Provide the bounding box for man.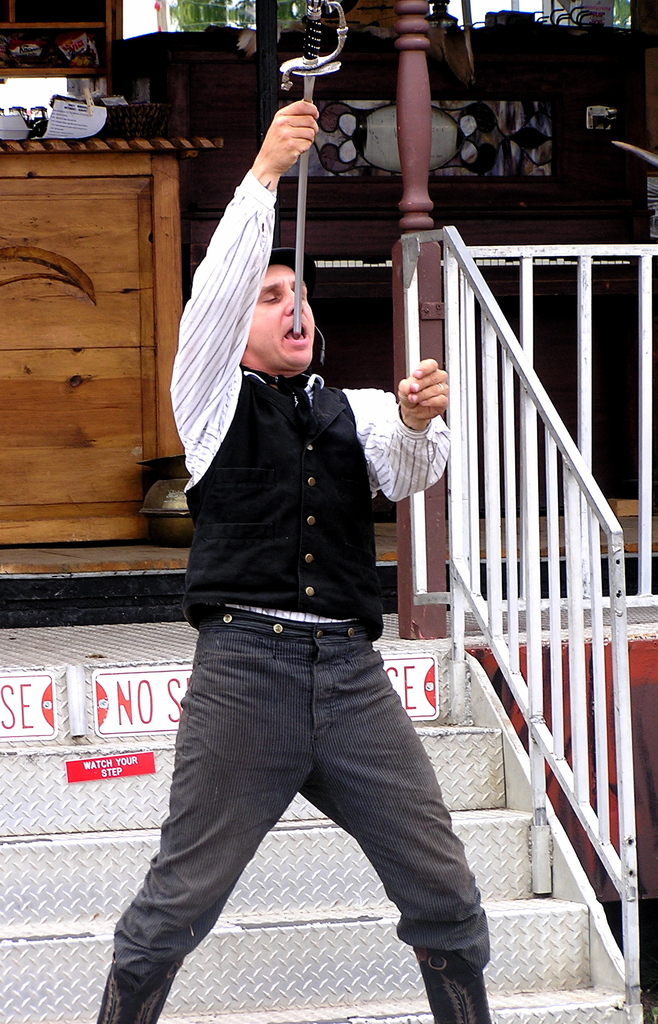
<region>129, 167, 474, 1013</region>.
